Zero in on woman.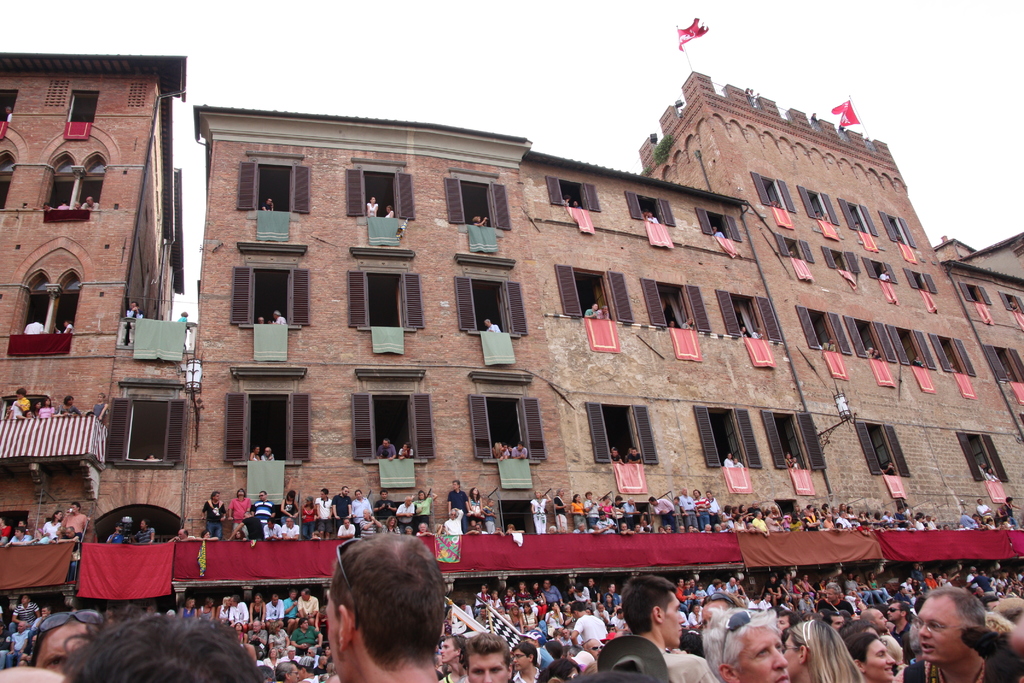
Zeroed in: locate(520, 602, 541, 633).
